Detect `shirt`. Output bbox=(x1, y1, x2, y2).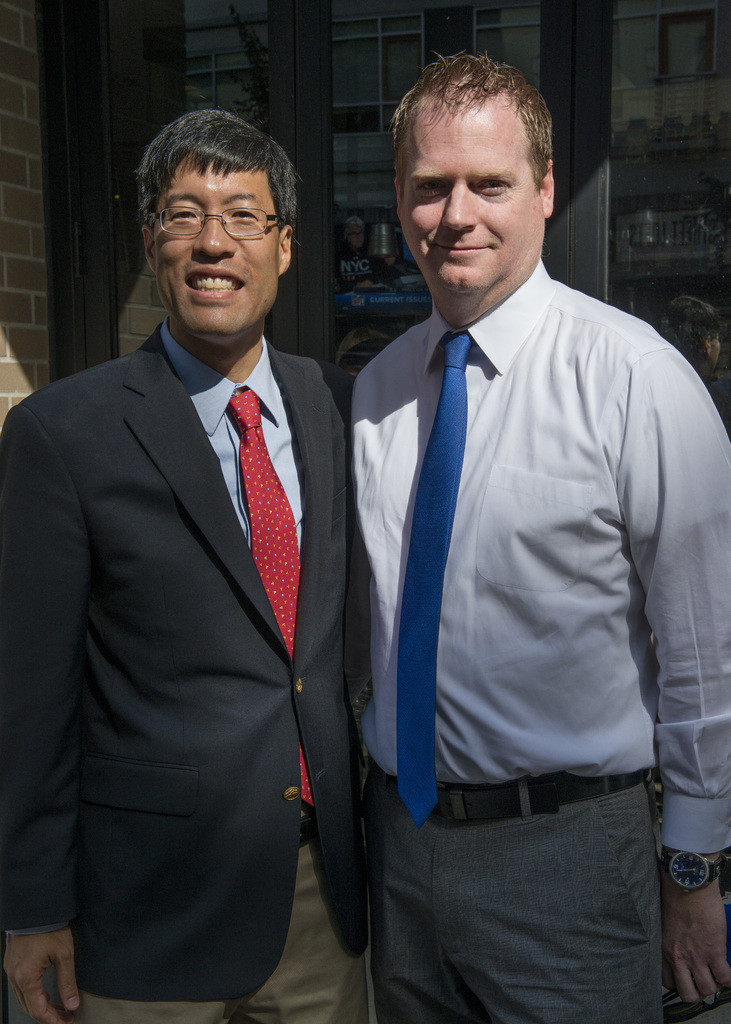
bbox=(347, 258, 730, 848).
